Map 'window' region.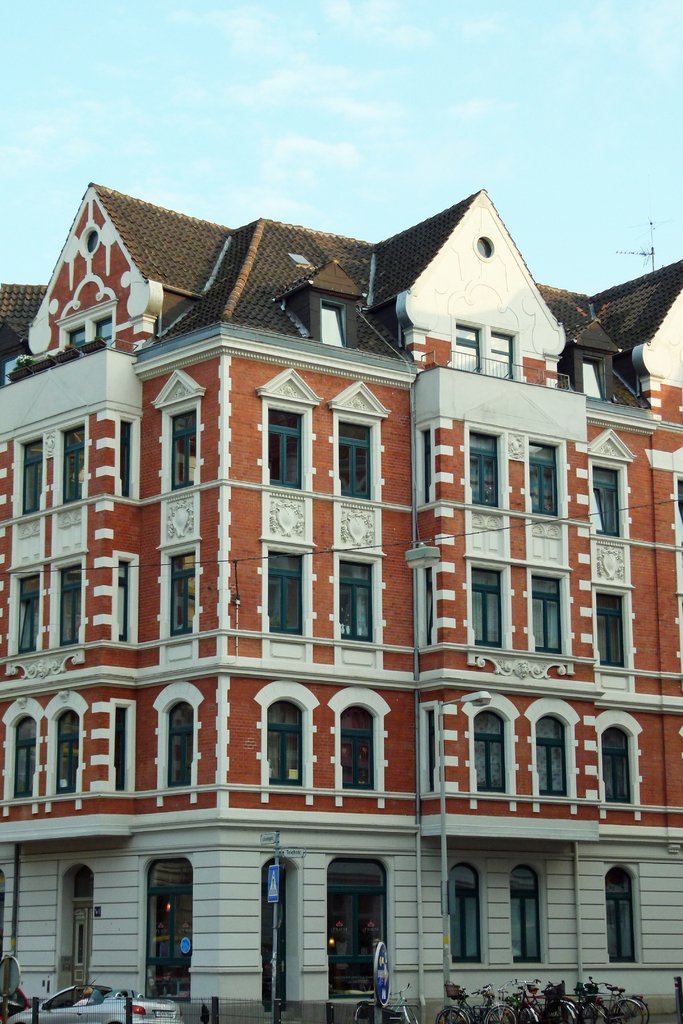
Mapped to (left=37, top=692, right=89, bottom=804).
